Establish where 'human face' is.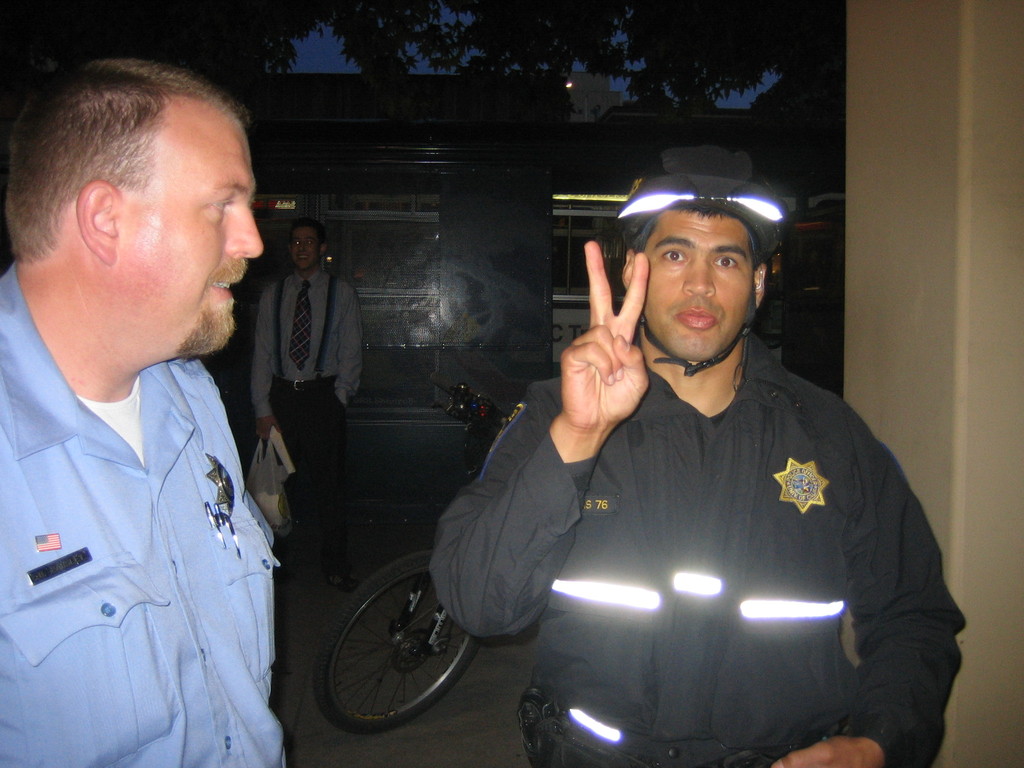
Established at select_region(122, 125, 264, 352).
